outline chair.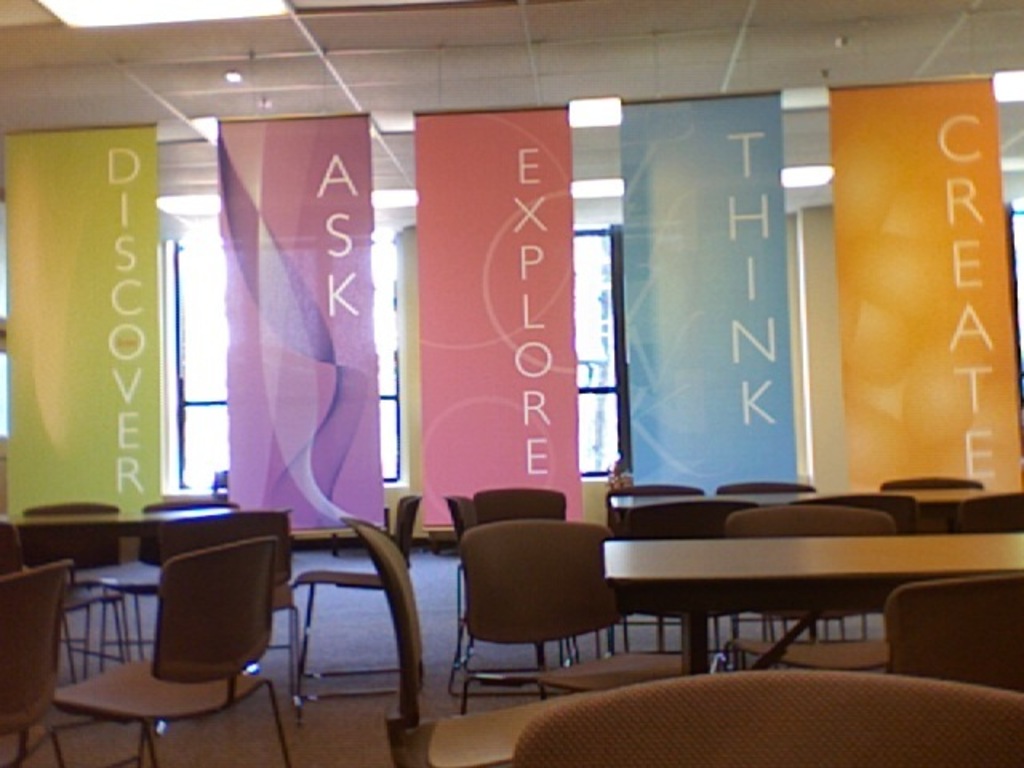
Outline: <bbox>46, 533, 286, 766</bbox>.
